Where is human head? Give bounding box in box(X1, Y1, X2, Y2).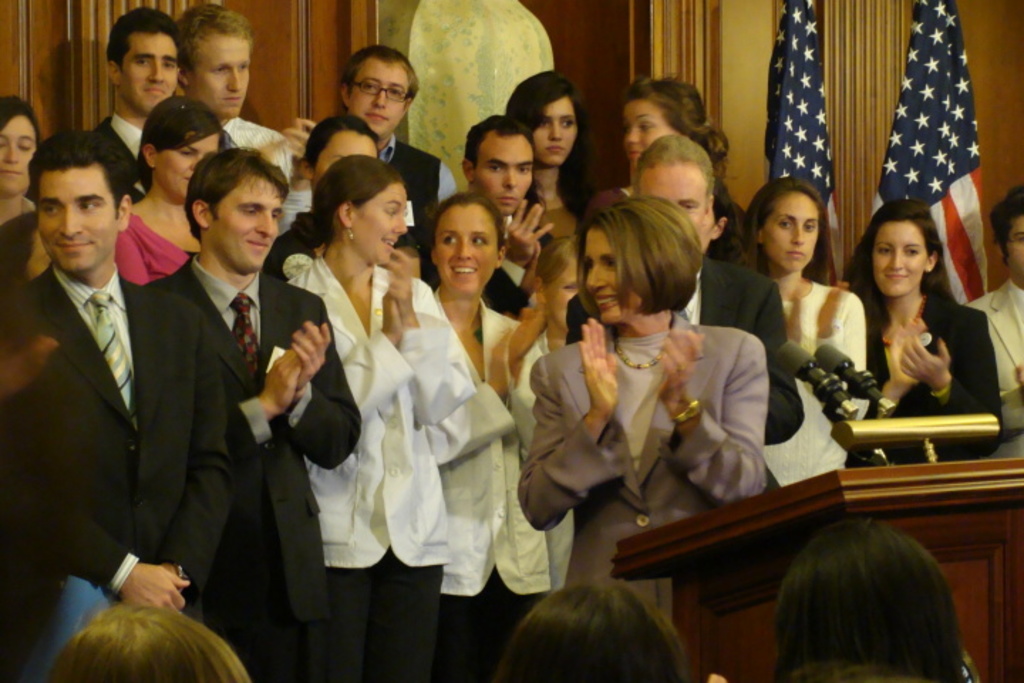
box(505, 68, 592, 168).
